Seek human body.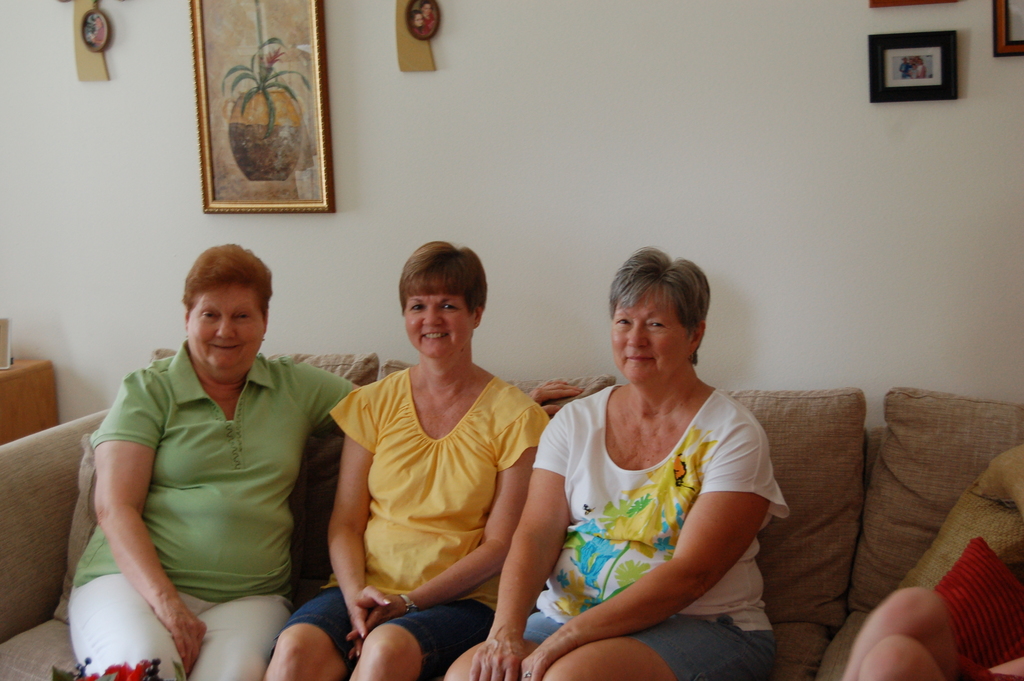
60,243,582,677.
